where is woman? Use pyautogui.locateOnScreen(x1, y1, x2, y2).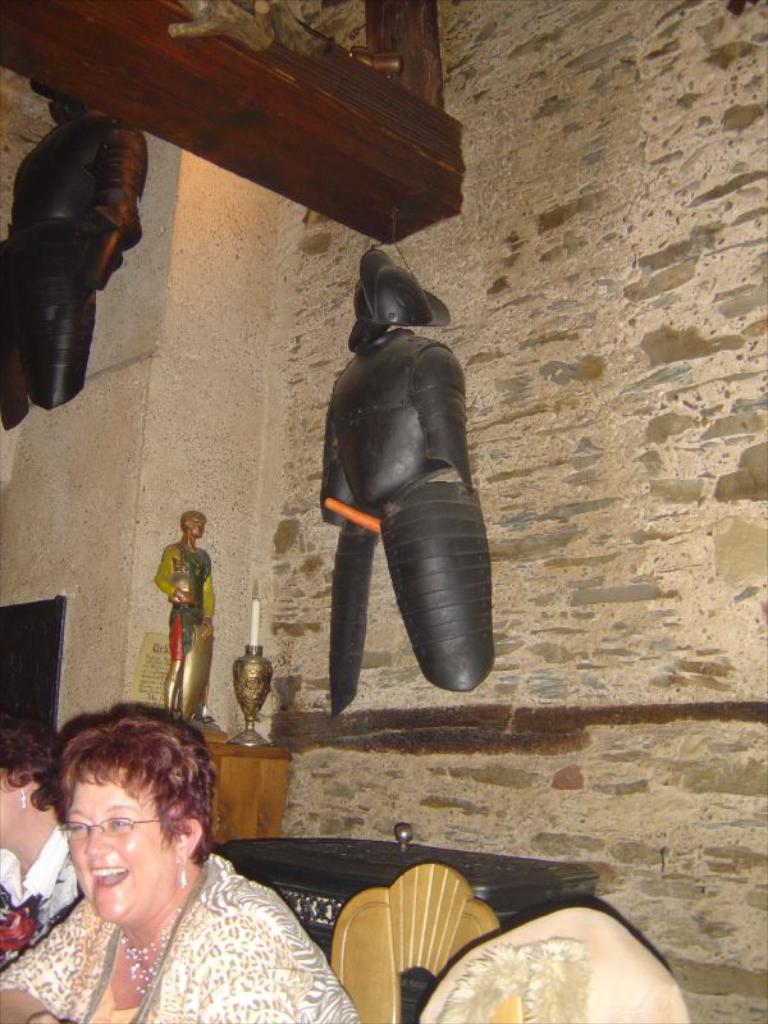
pyautogui.locateOnScreen(0, 710, 335, 1023).
